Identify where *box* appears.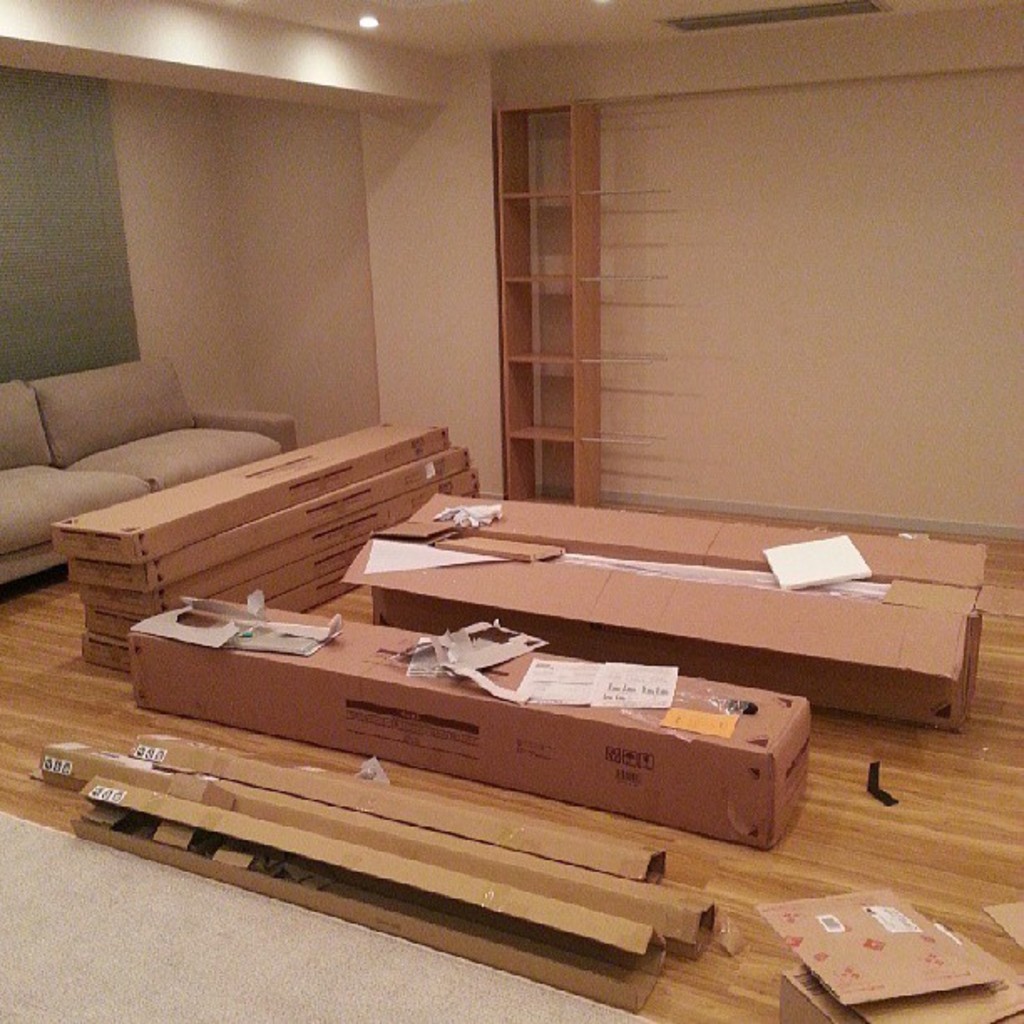
Appears at locate(340, 484, 999, 735).
